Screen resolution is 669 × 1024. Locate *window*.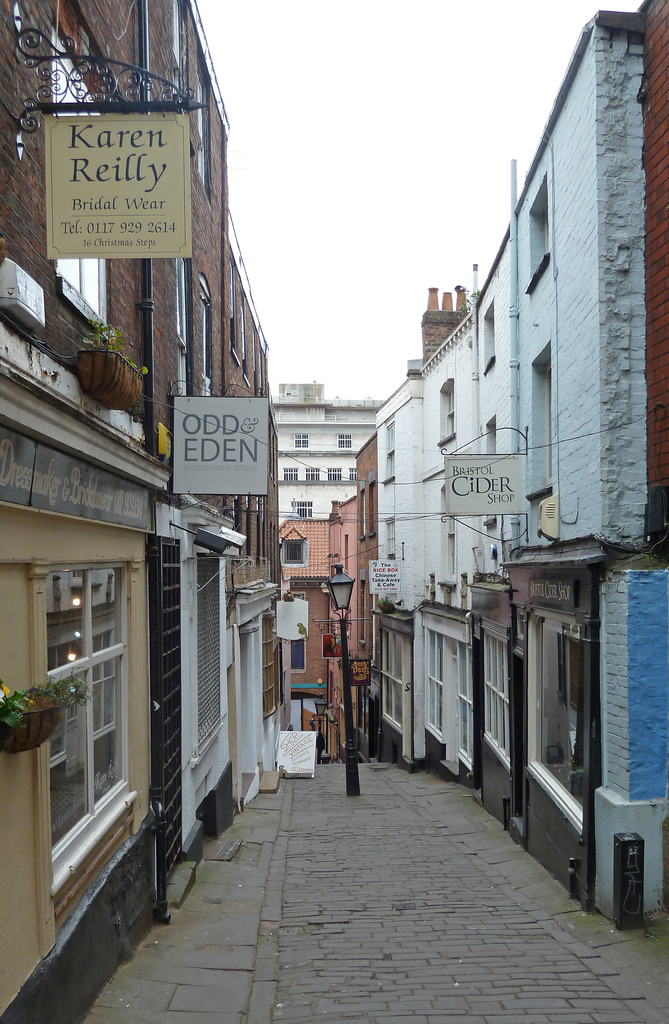
crop(170, 0, 188, 78).
